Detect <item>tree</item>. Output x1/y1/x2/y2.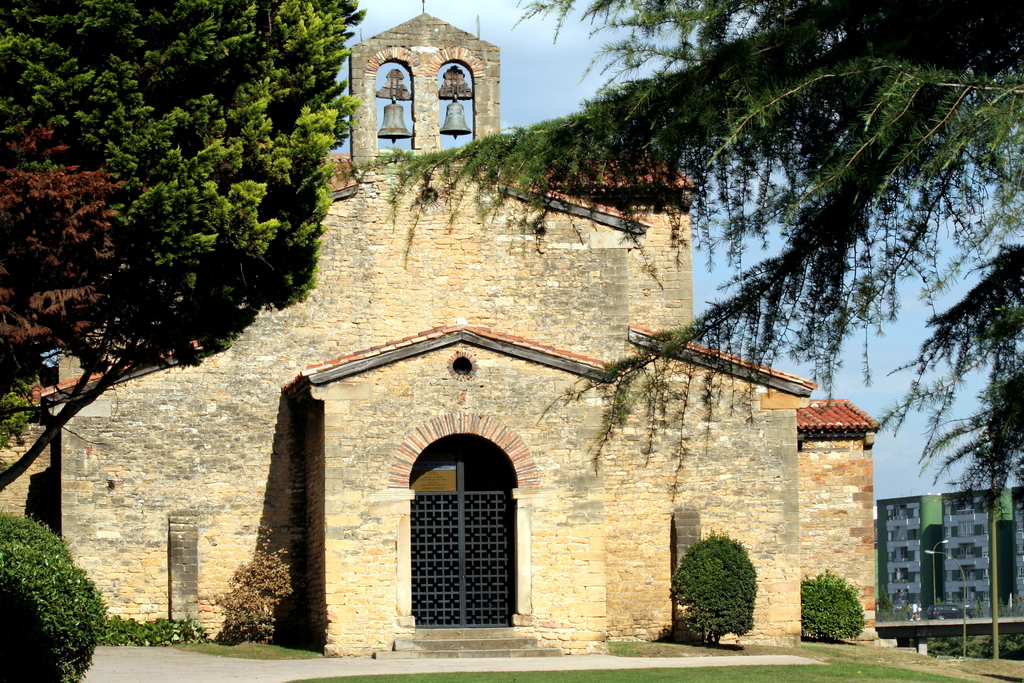
0/0/366/488.
